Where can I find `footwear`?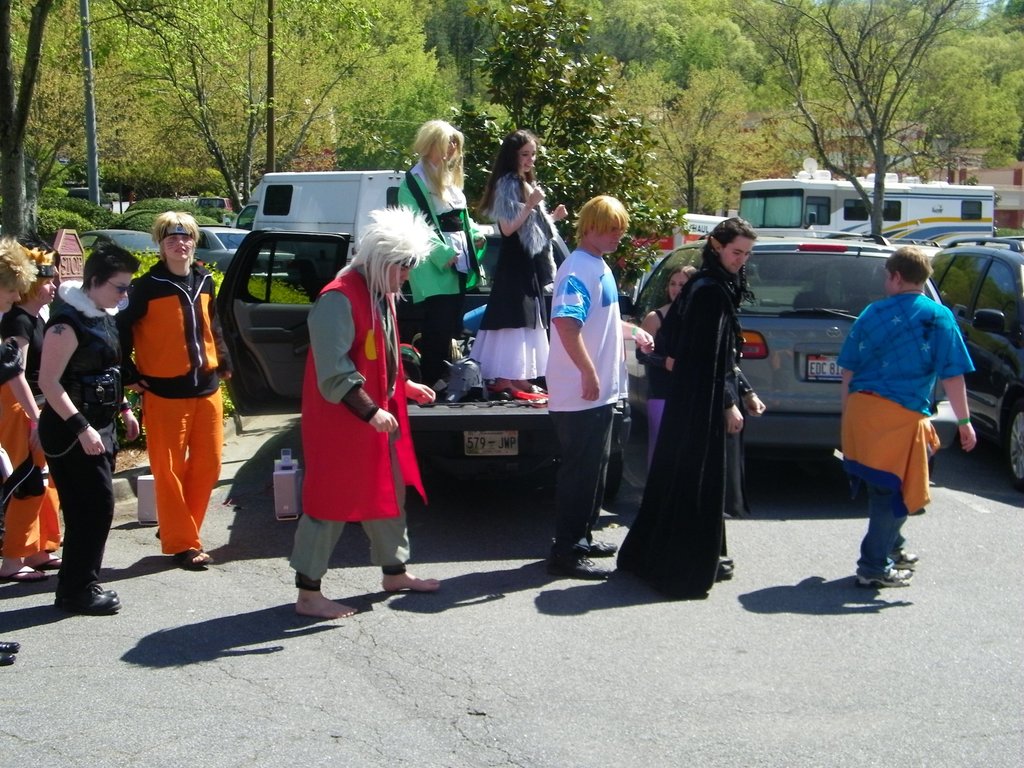
You can find it at crop(588, 538, 619, 557).
